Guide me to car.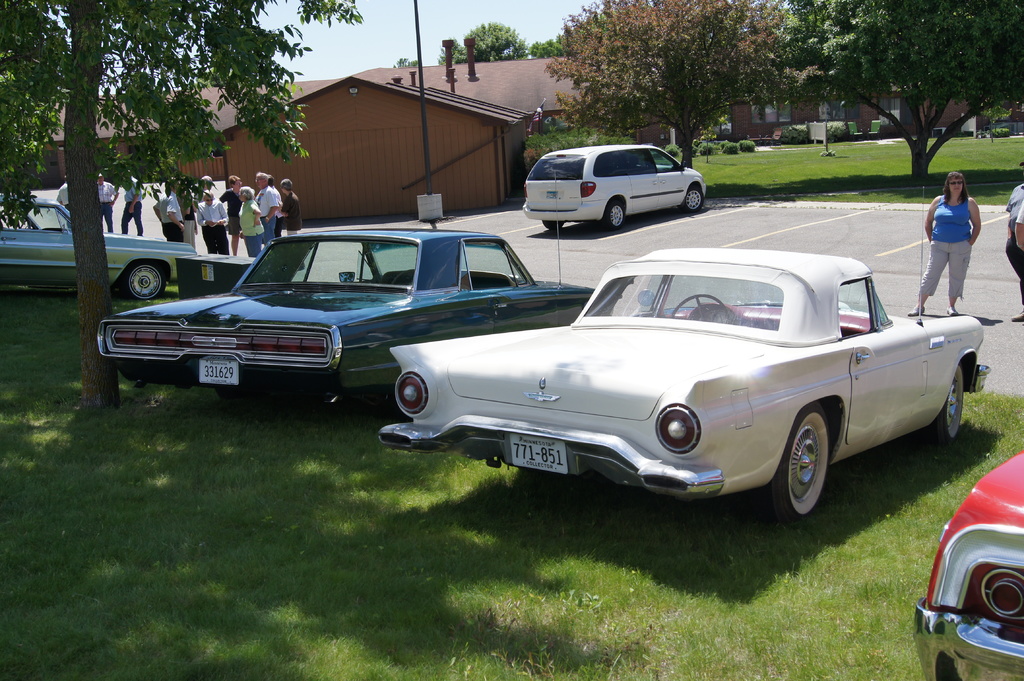
Guidance: bbox(913, 451, 1023, 680).
